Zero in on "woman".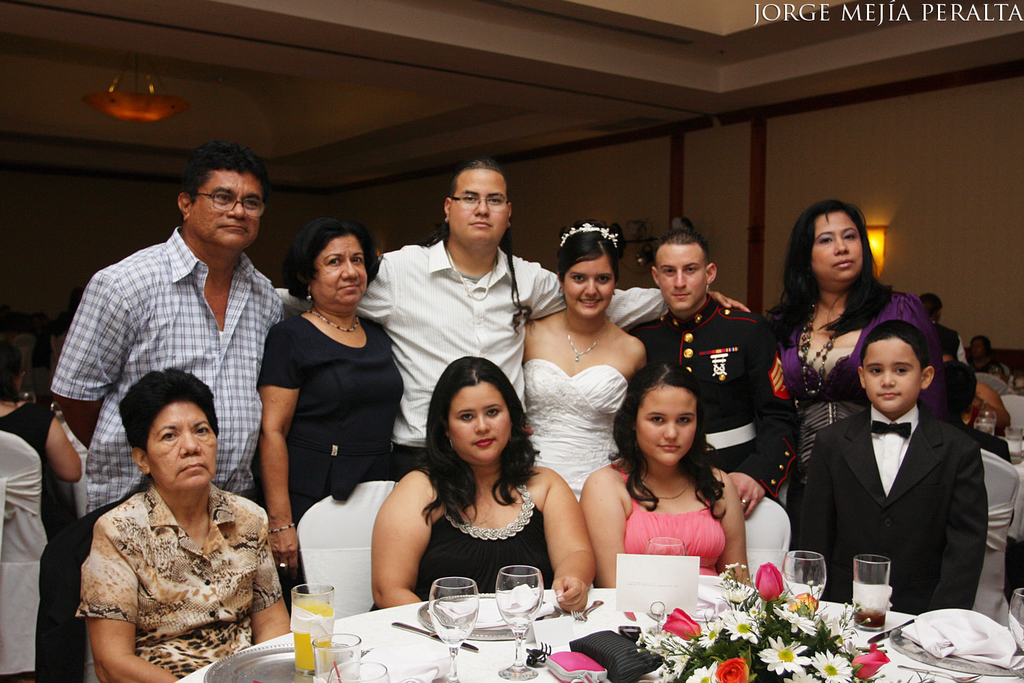
Zeroed in: <bbox>580, 354, 763, 591</bbox>.
